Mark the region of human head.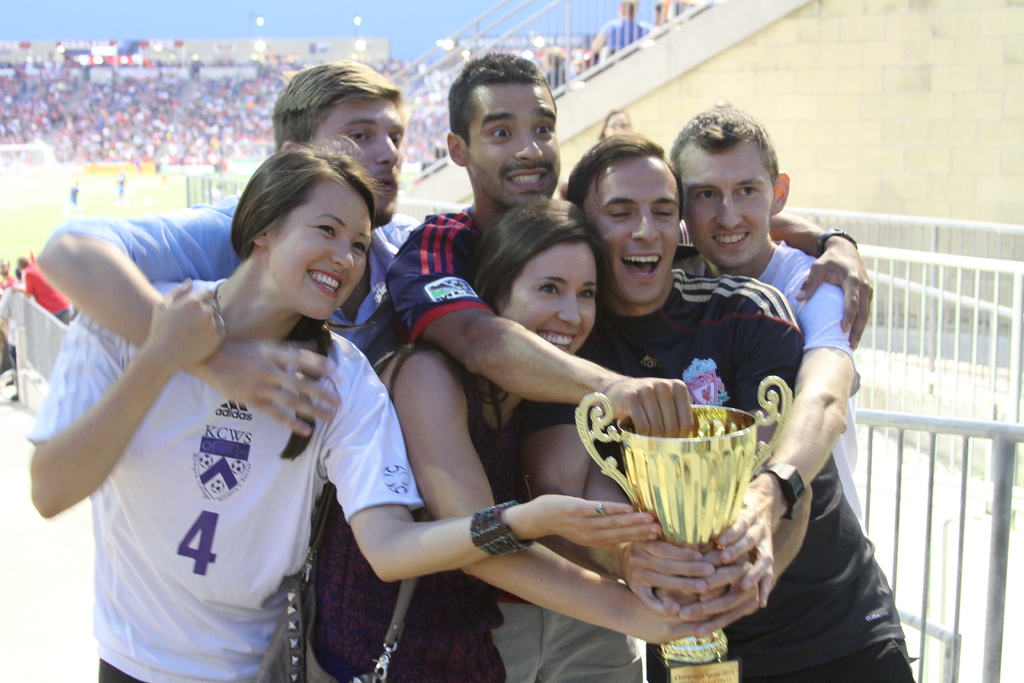
Region: x1=461 y1=194 x2=616 y2=354.
